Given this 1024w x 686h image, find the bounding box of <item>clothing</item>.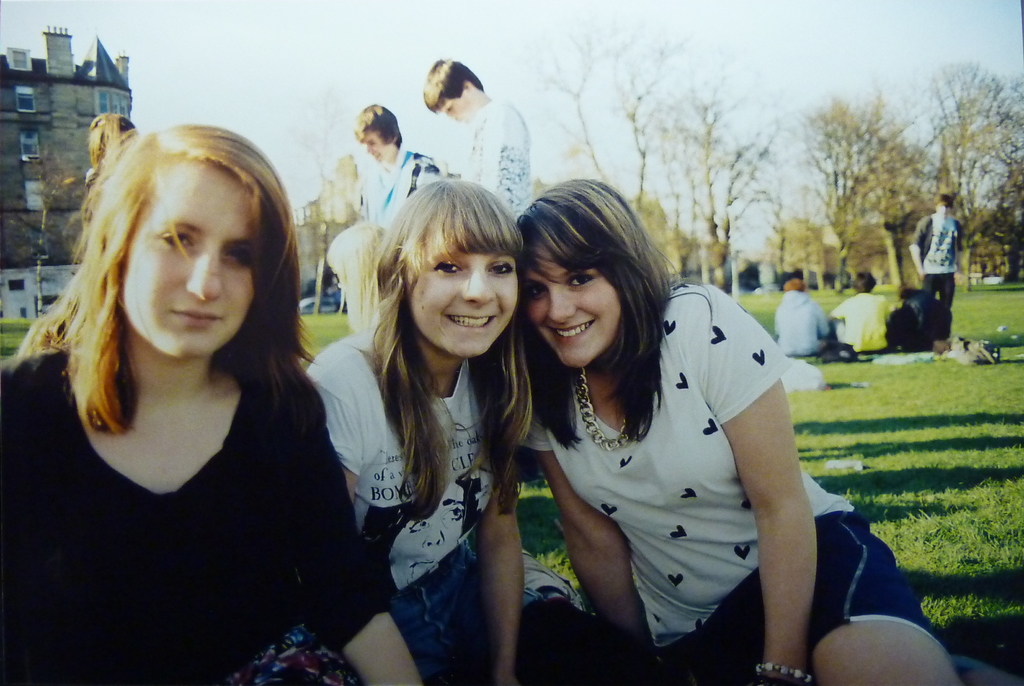
(888, 301, 938, 354).
